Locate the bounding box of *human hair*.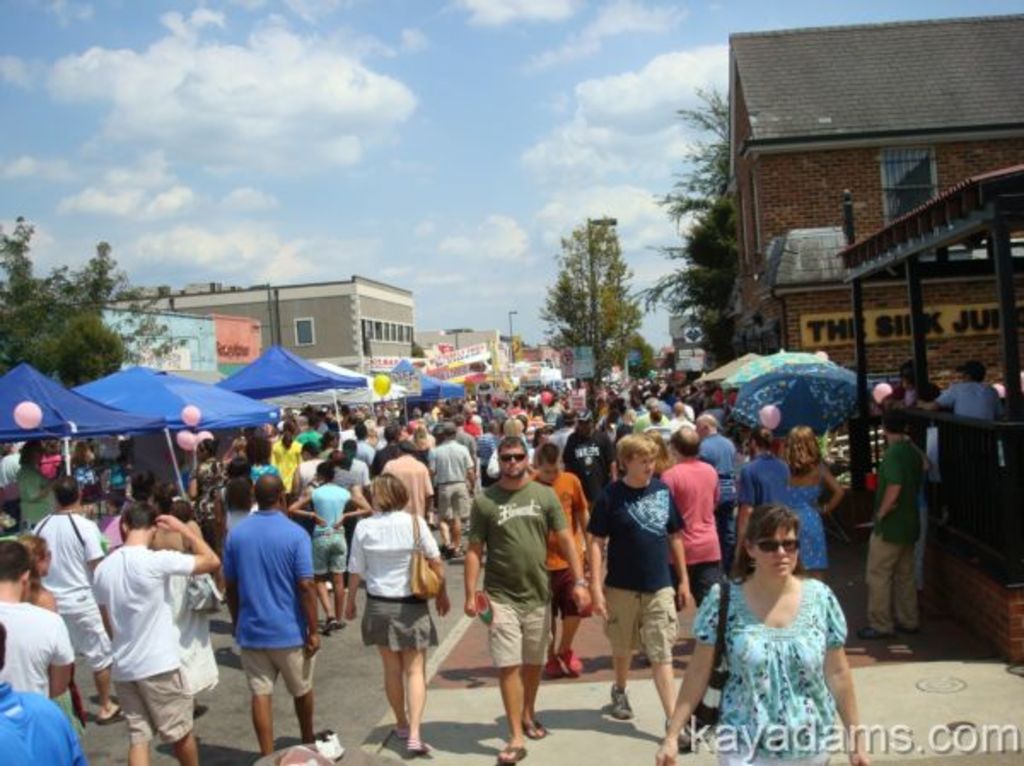
Bounding box: Rect(454, 411, 464, 427).
